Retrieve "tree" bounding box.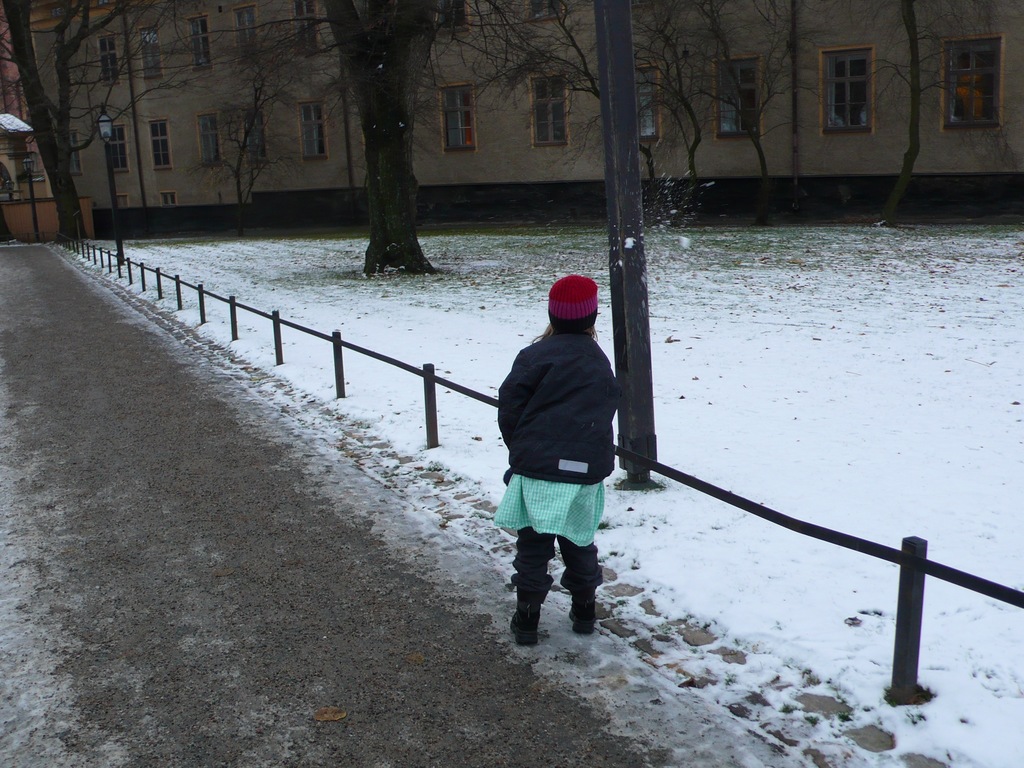
Bounding box: left=701, top=0, right=830, bottom=223.
